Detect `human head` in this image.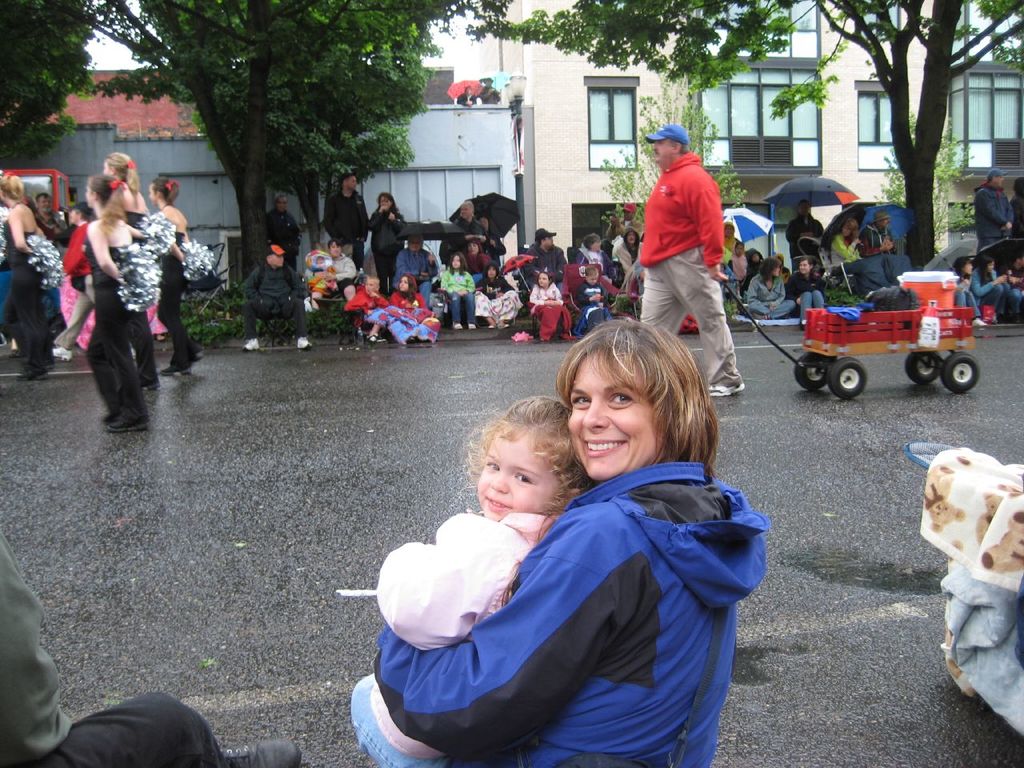
Detection: detection(764, 258, 780, 281).
